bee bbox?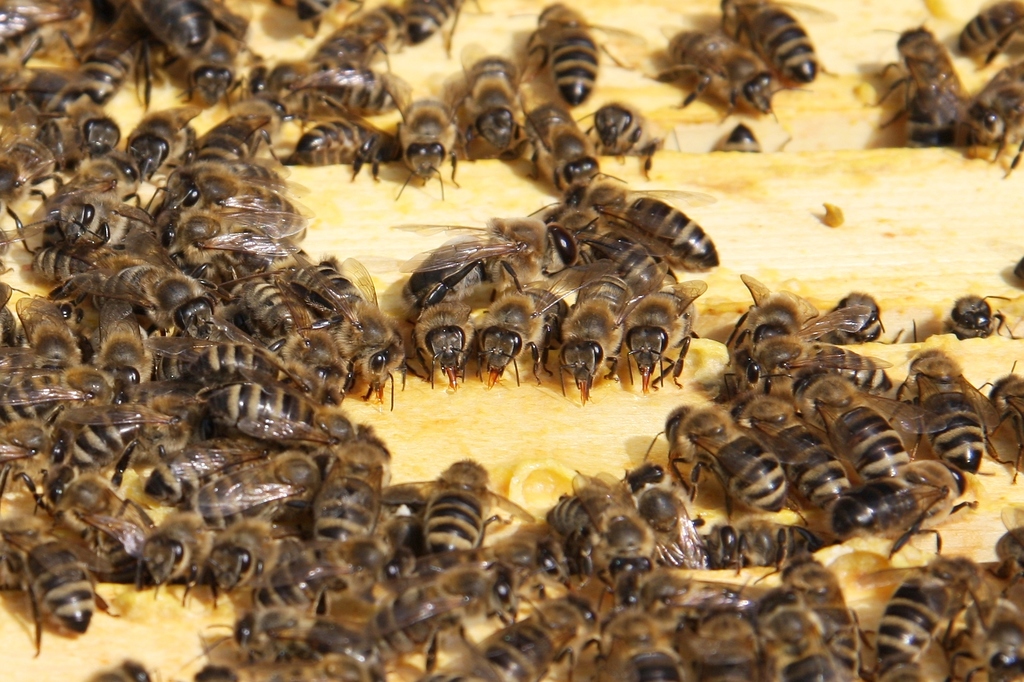
bbox(387, 0, 470, 76)
